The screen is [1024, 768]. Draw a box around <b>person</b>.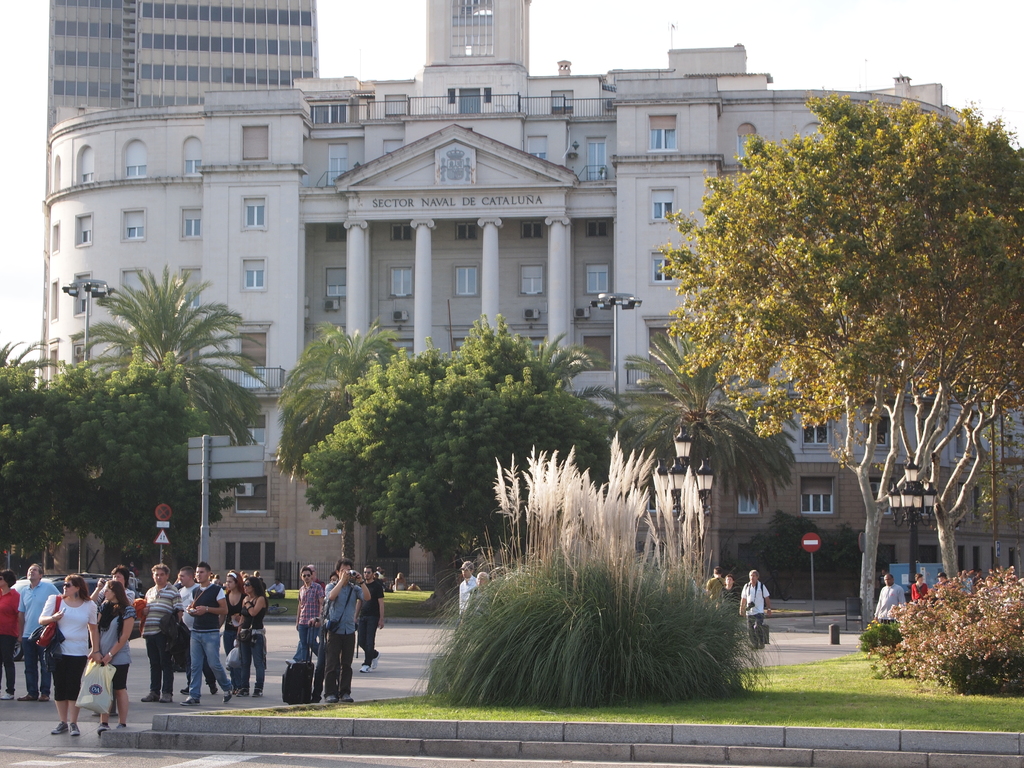
rect(238, 576, 270, 700).
